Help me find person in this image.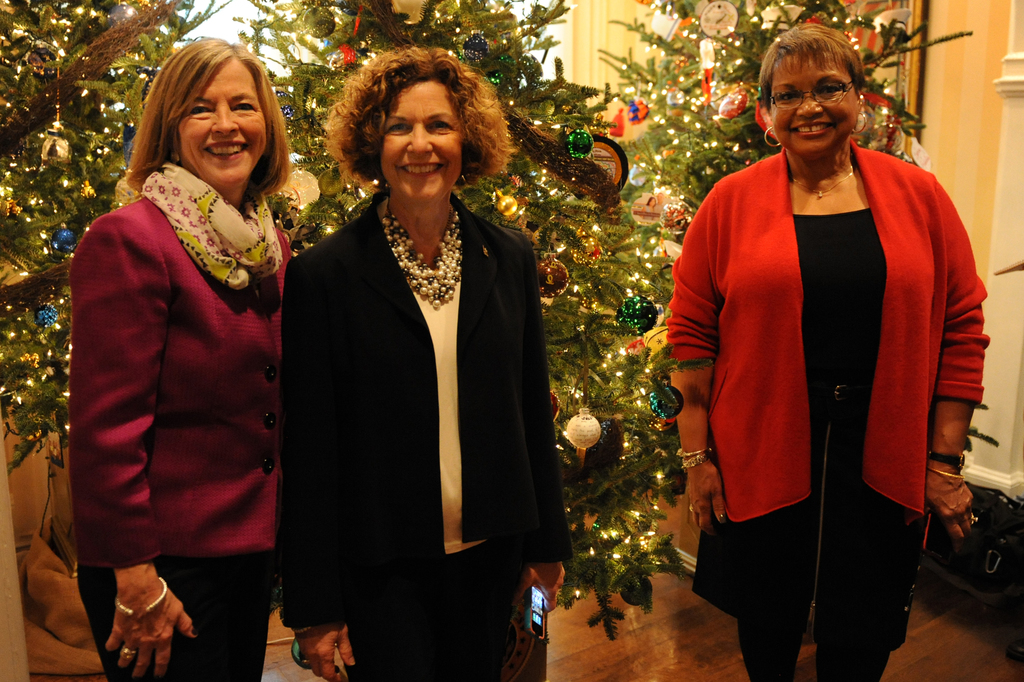
Found it: 662,17,991,681.
